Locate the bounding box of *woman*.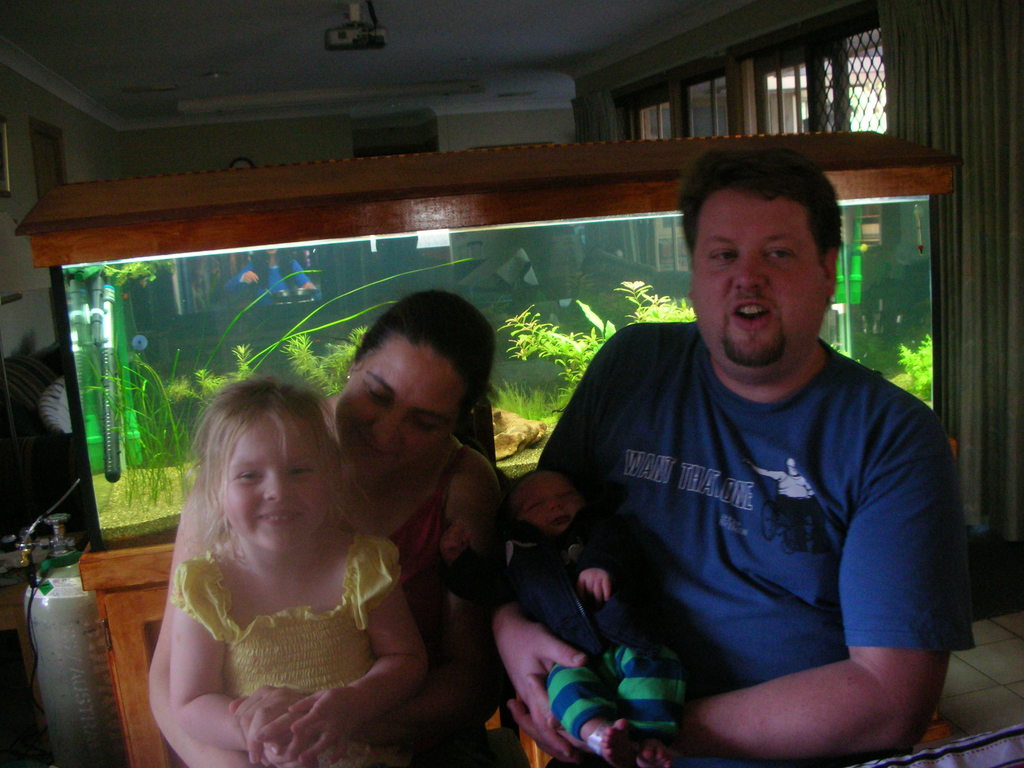
Bounding box: select_region(187, 335, 497, 746).
